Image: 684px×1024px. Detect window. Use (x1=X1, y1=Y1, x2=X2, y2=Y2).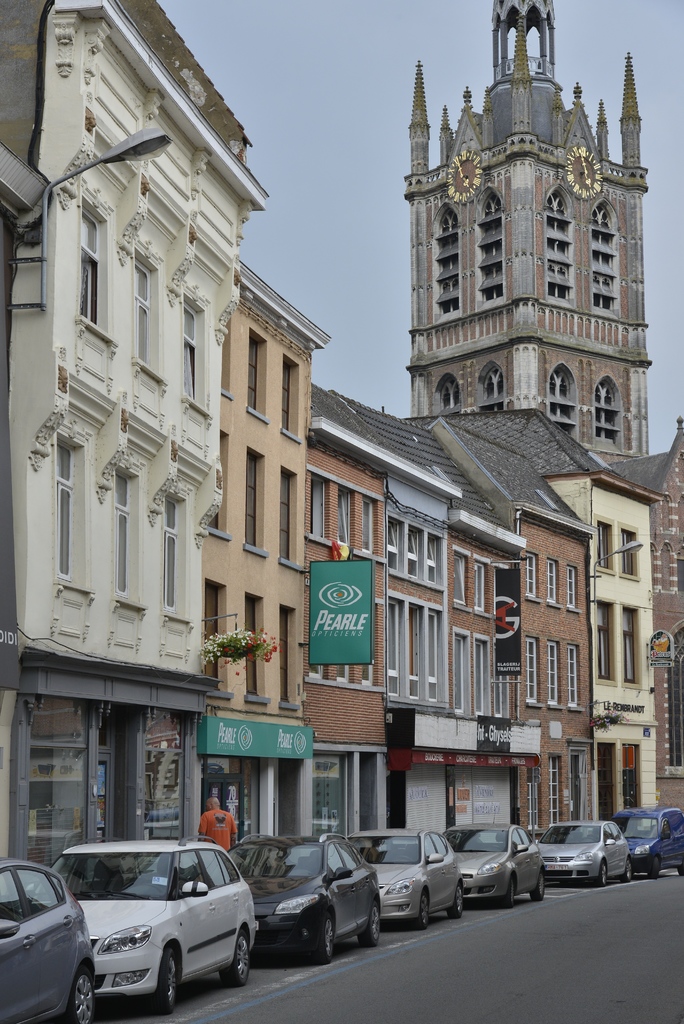
(x1=565, y1=564, x2=578, y2=610).
